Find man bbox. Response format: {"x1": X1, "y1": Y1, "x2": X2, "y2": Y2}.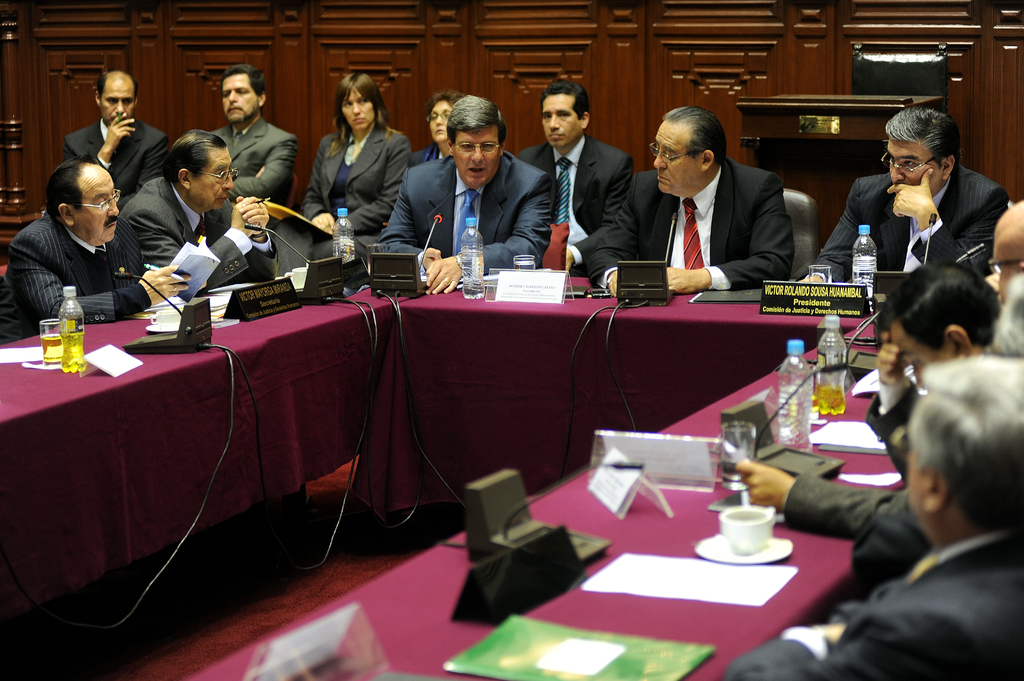
{"x1": 375, "y1": 89, "x2": 562, "y2": 298}.
